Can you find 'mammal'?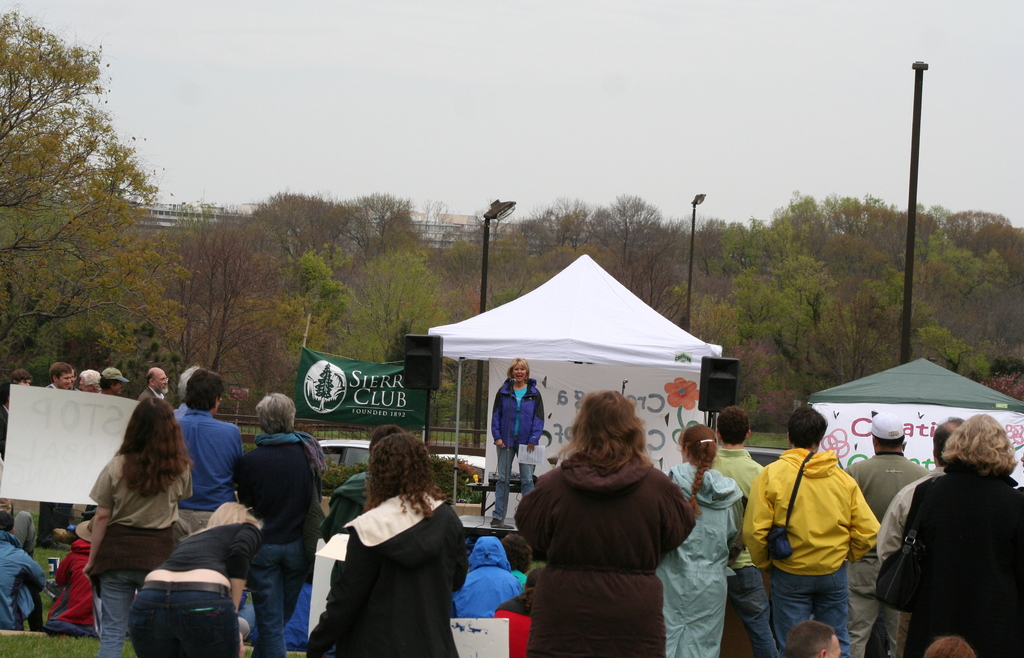
Yes, bounding box: (79,395,193,657).
